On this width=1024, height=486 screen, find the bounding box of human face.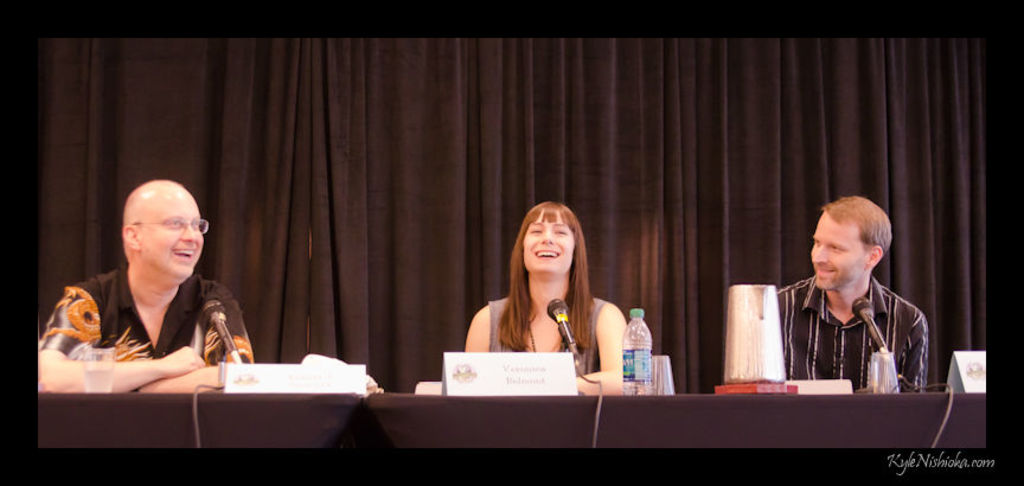
Bounding box: [x1=809, y1=209, x2=864, y2=292].
